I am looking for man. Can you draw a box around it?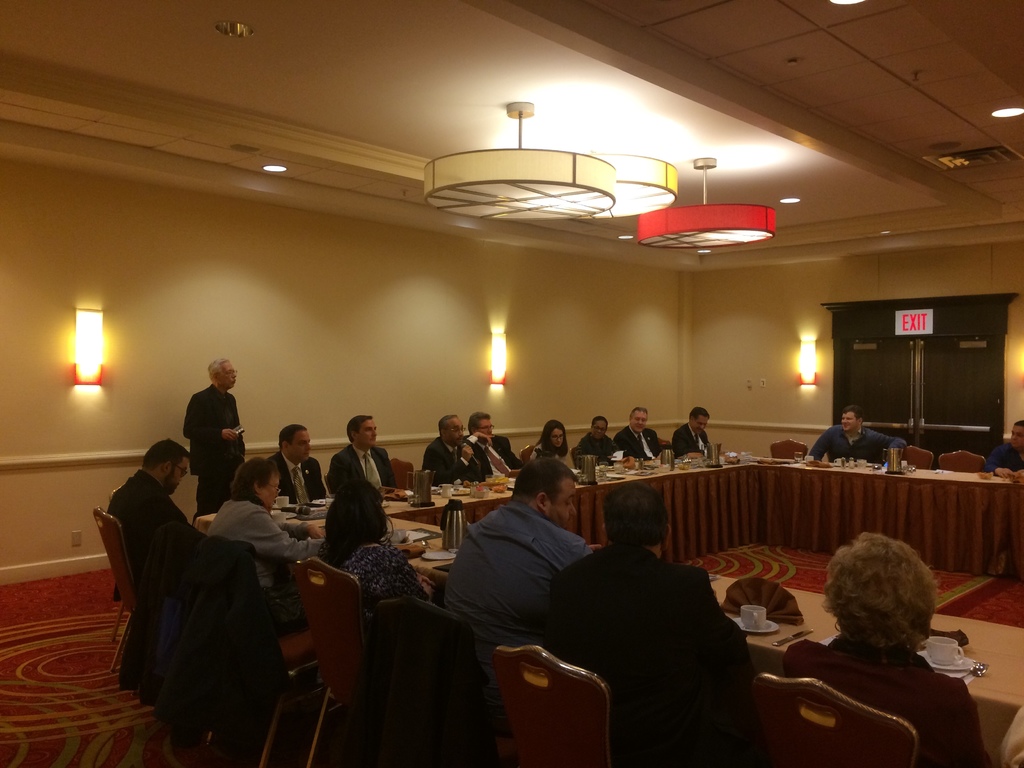
Sure, the bounding box is l=111, t=438, r=200, b=609.
